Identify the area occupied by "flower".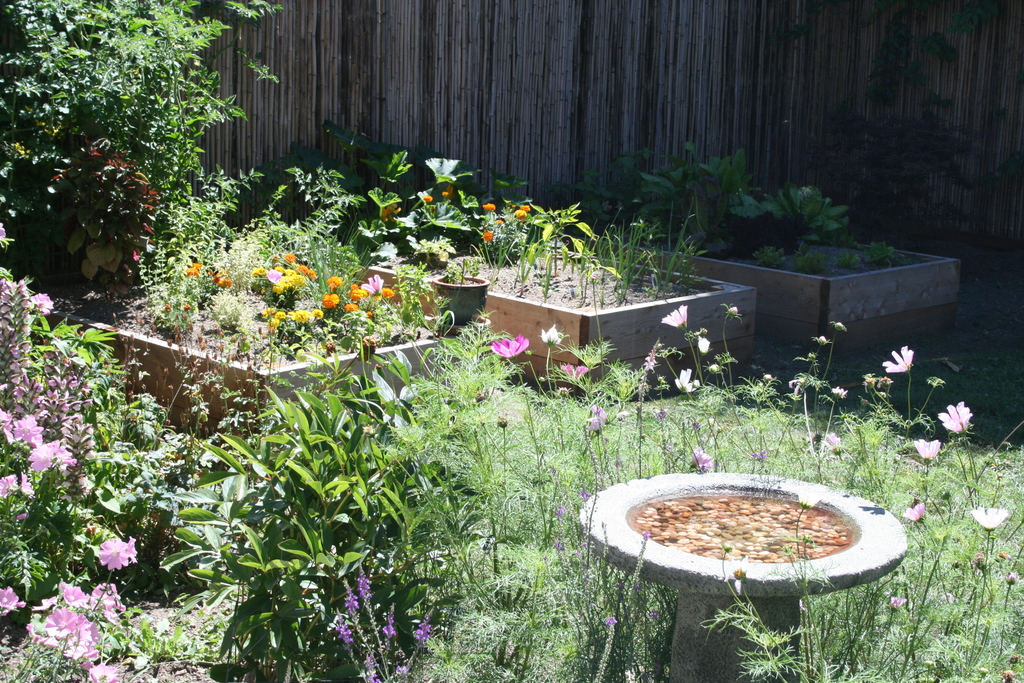
Area: select_region(888, 599, 907, 609).
